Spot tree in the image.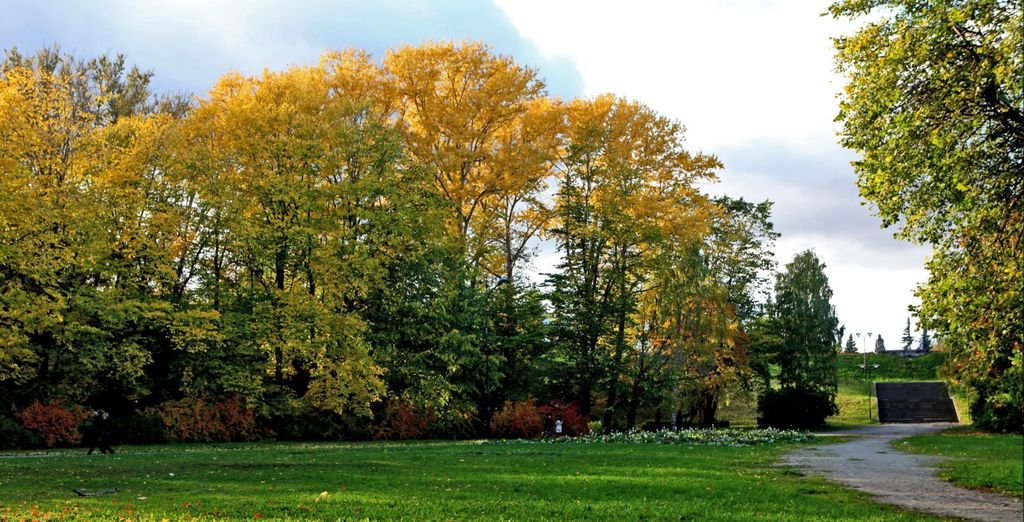
tree found at [902, 312, 914, 347].
